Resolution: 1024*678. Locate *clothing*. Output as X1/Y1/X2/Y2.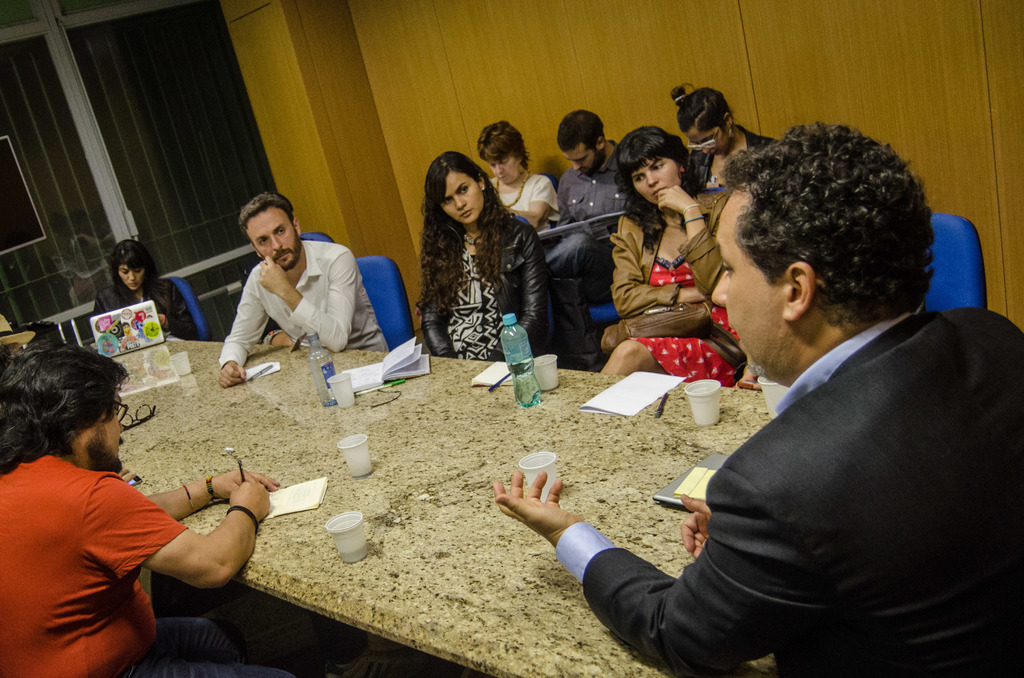
488/175/559/220.
